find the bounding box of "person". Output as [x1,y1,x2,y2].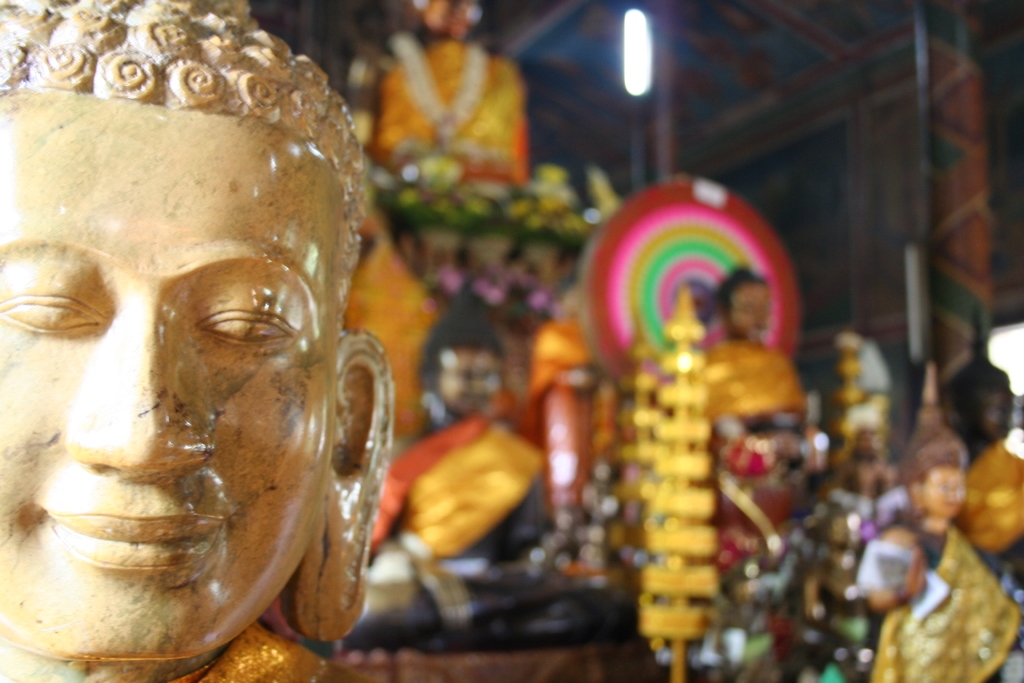
[349,318,634,651].
